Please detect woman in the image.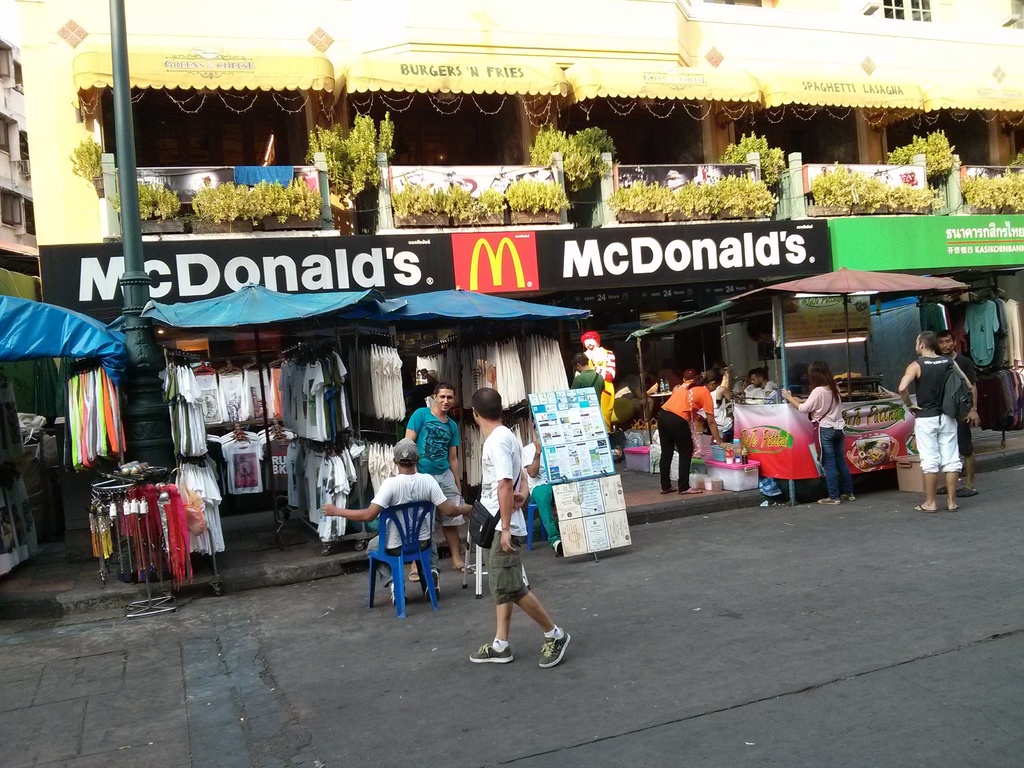
rect(656, 369, 734, 492).
